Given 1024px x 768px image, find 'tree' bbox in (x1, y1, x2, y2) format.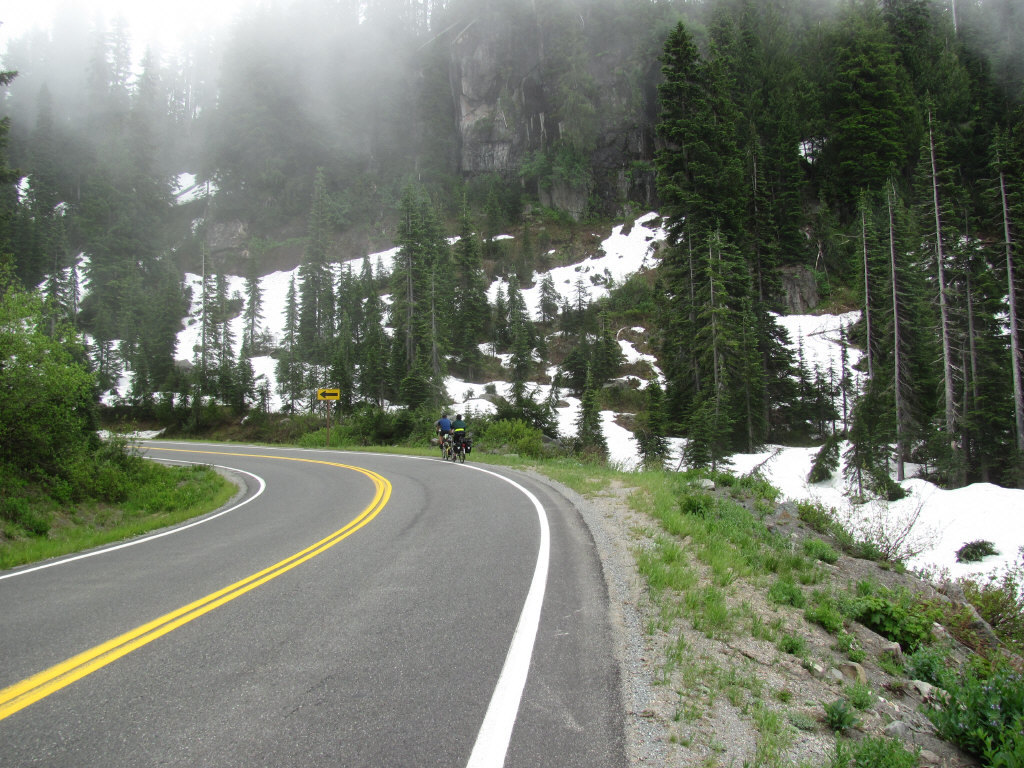
(244, 241, 272, 403).
